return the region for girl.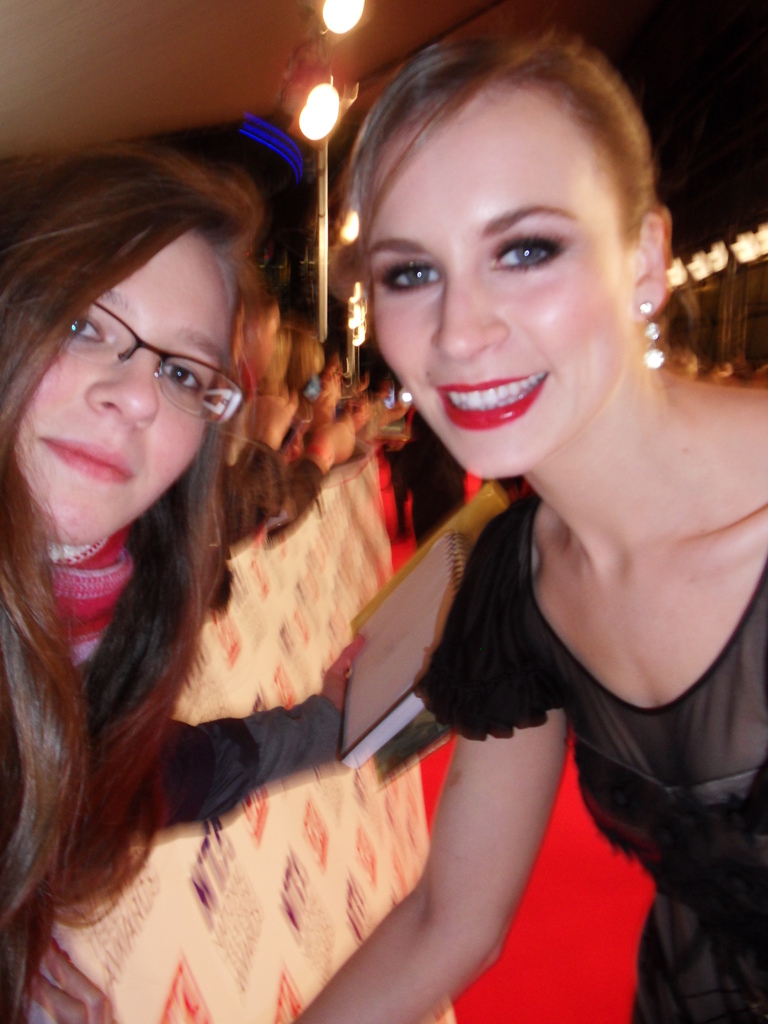
bbox=(286, 20, 767, 1023).
